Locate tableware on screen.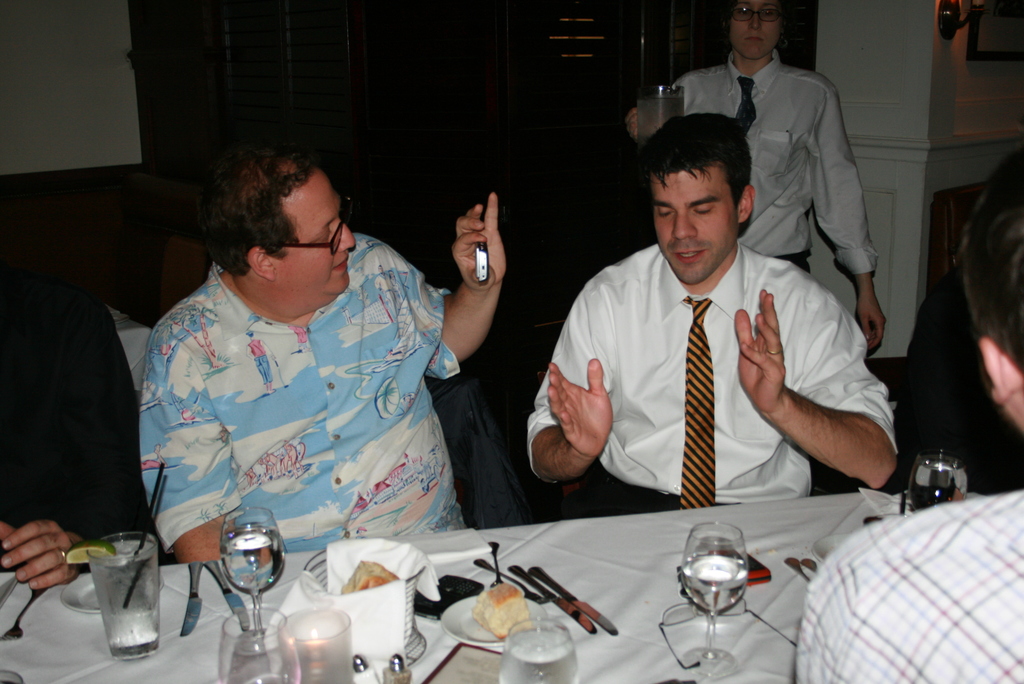
On screen at [x1=0, y1=666, x2=22, y2=683].
